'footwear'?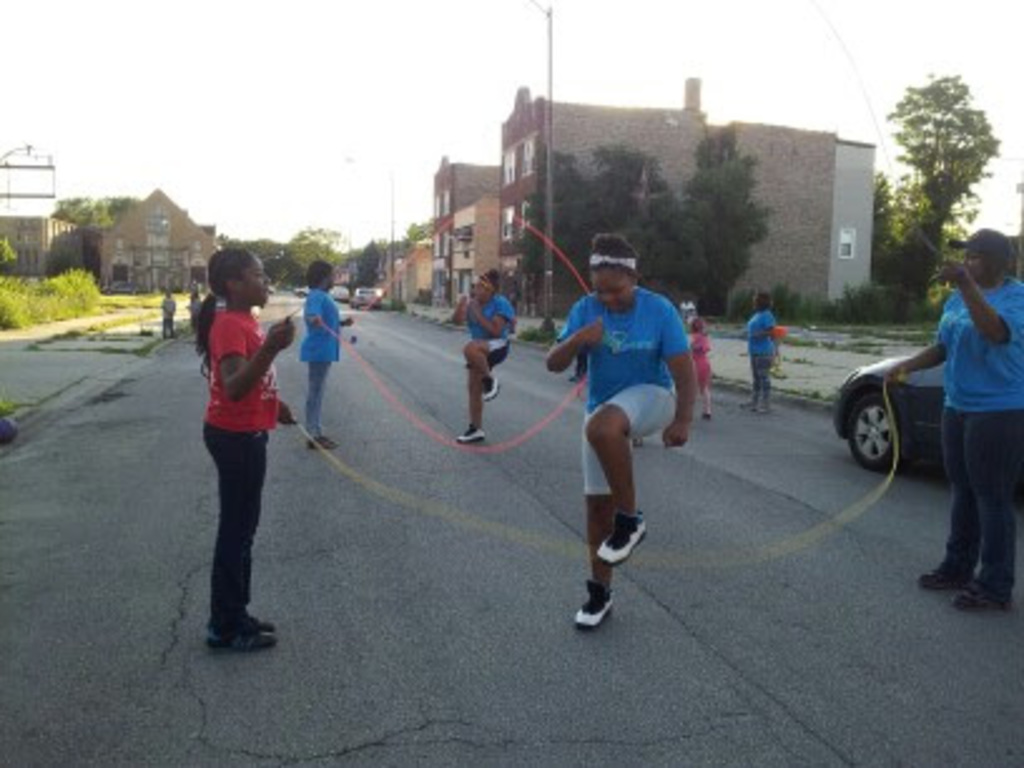
left=575, top=580, right=612, bottom=632
